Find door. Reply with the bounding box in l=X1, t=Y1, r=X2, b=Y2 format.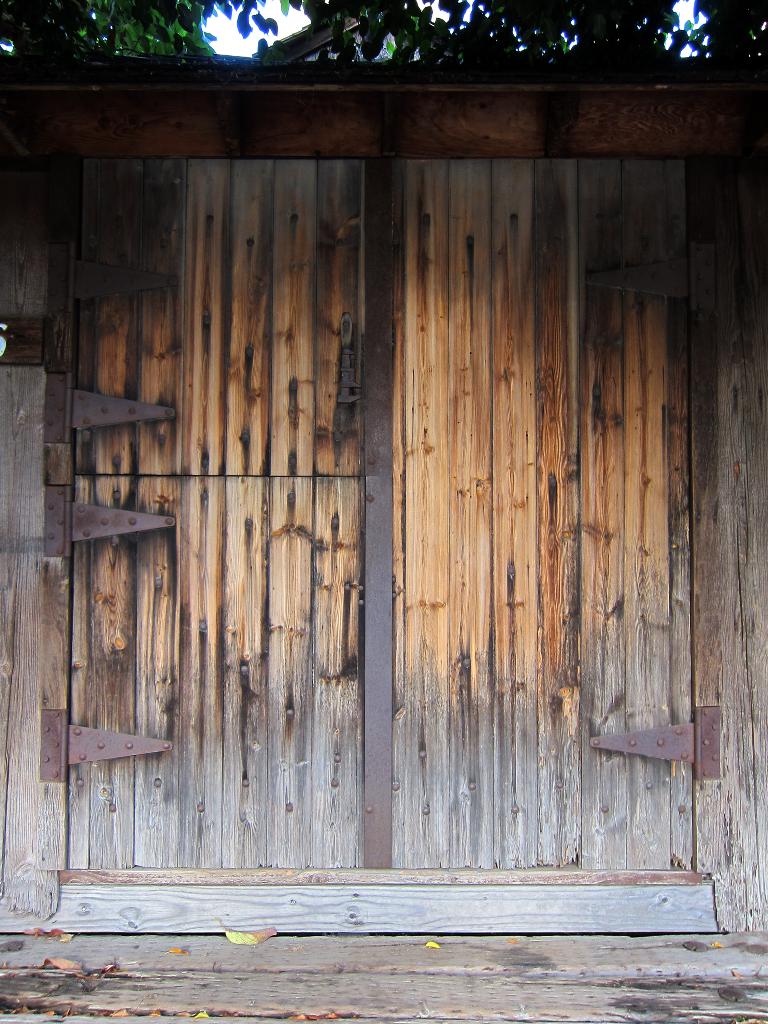
l=95, t=63, r=707, b=978.
